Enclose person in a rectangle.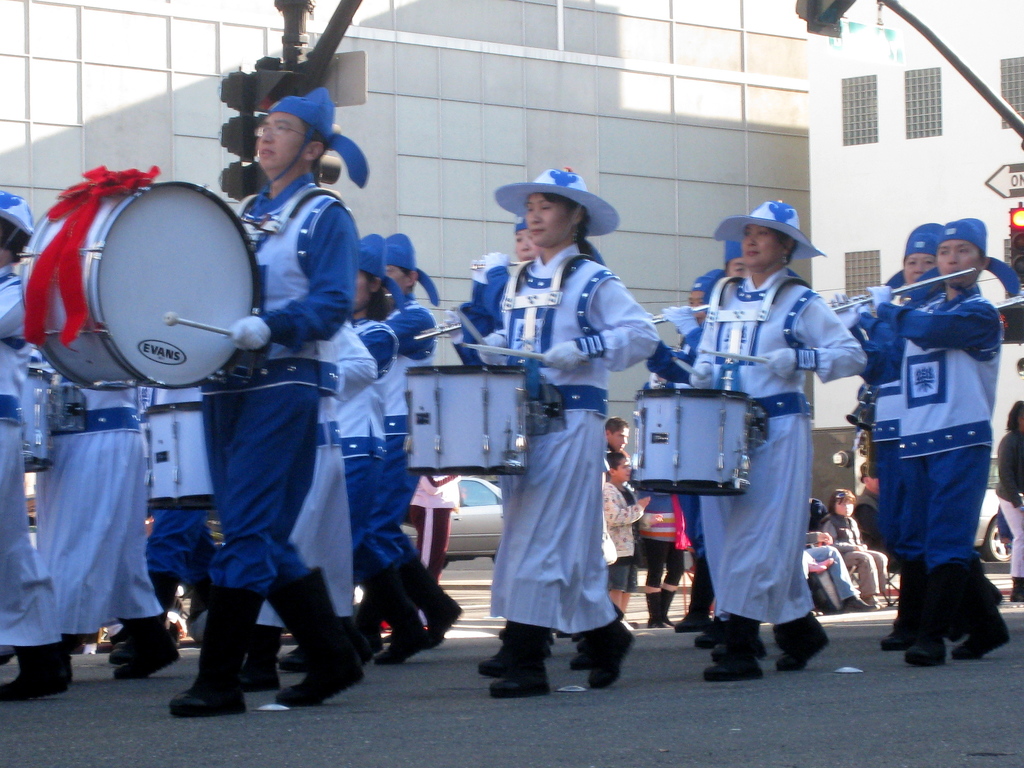
bbox(34, 372, 183, 680).
